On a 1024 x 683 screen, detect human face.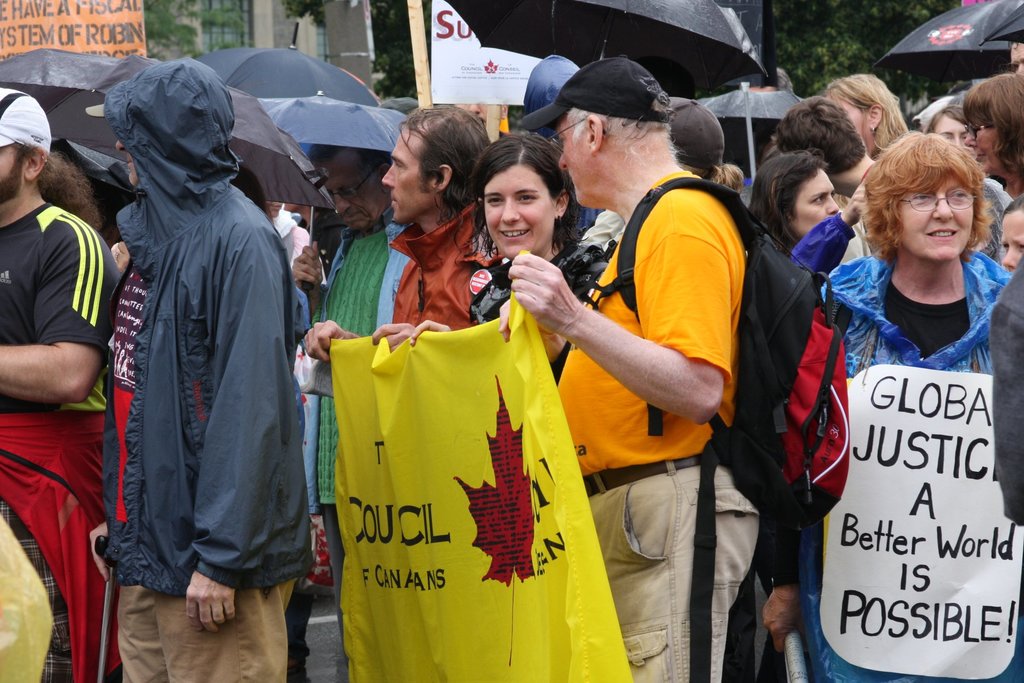
<region>0, 147, 20, 204</region>.
